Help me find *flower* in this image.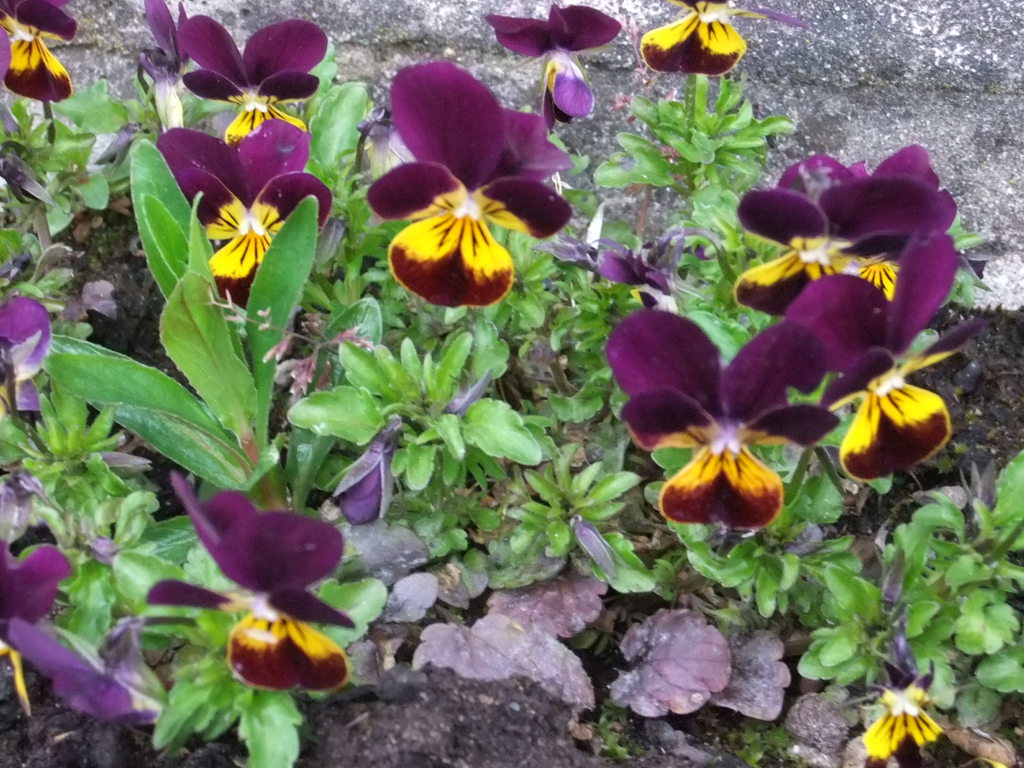
Found it: box=[859, 658, 941, 756].
